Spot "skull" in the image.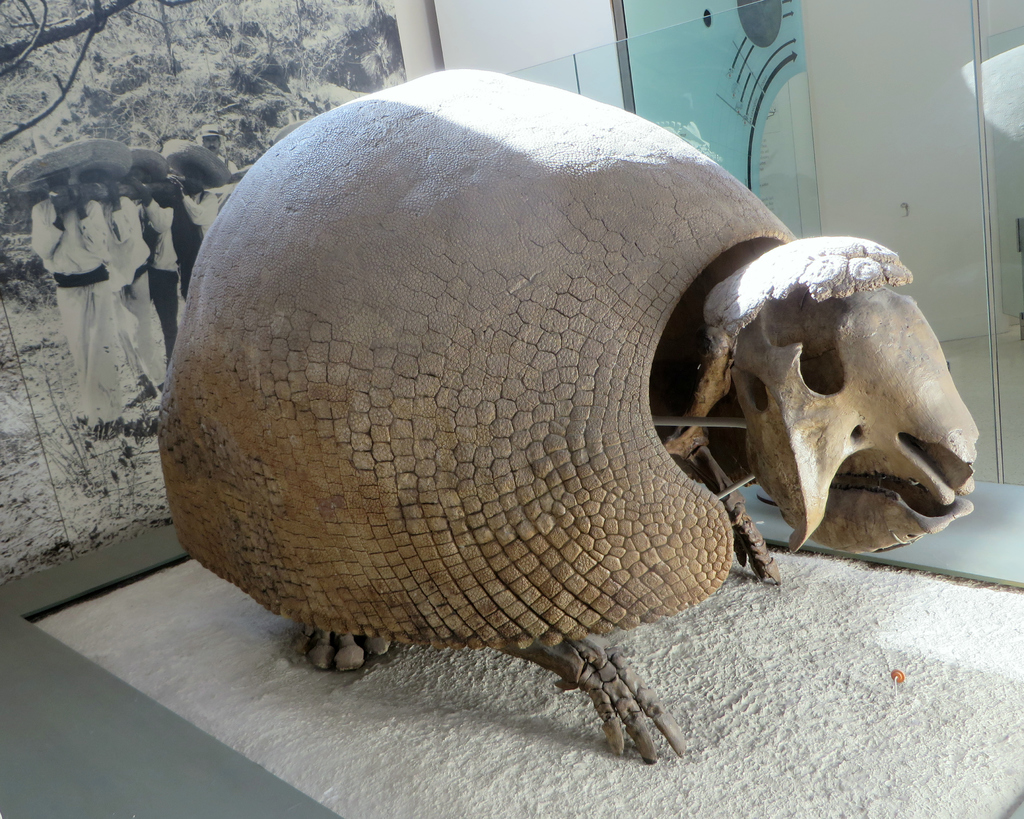
"skull" found at select_region(691, 241, 959, 582).
